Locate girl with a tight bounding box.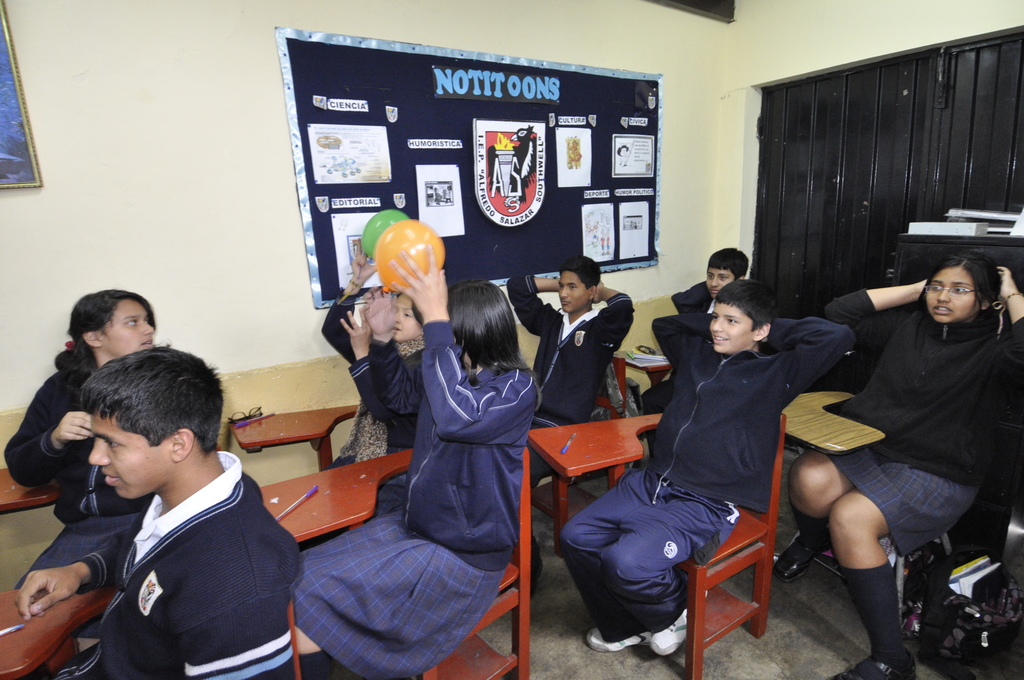
crop(783, 250, 1023, 679).
